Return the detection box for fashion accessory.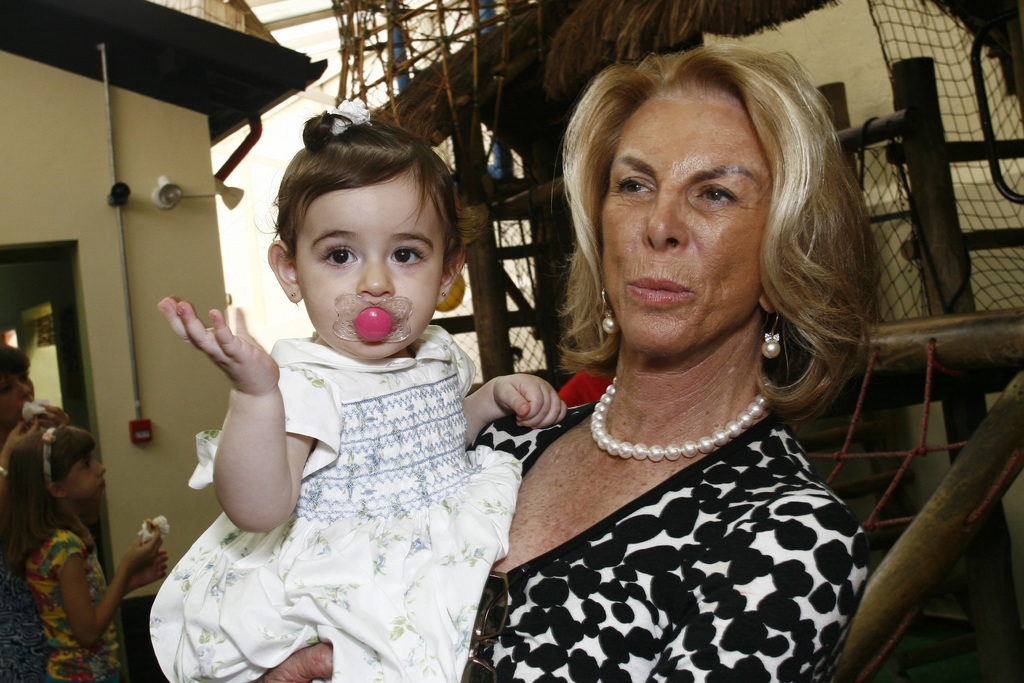
Rect(582, 379, 777, 466).
